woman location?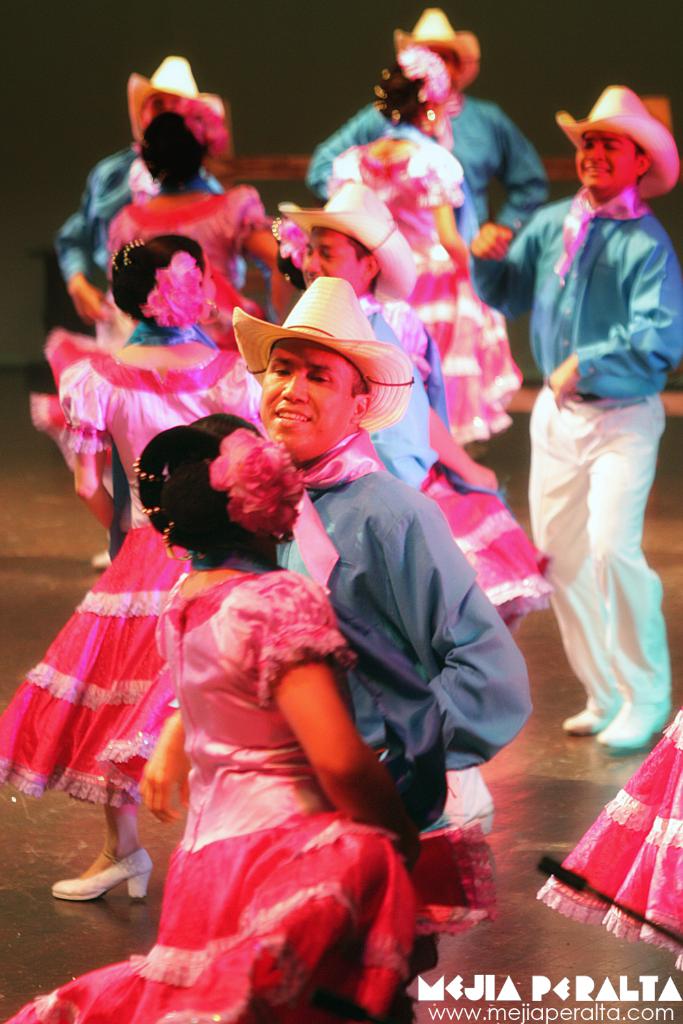
left=331, top=42, right=516, bottom=440
